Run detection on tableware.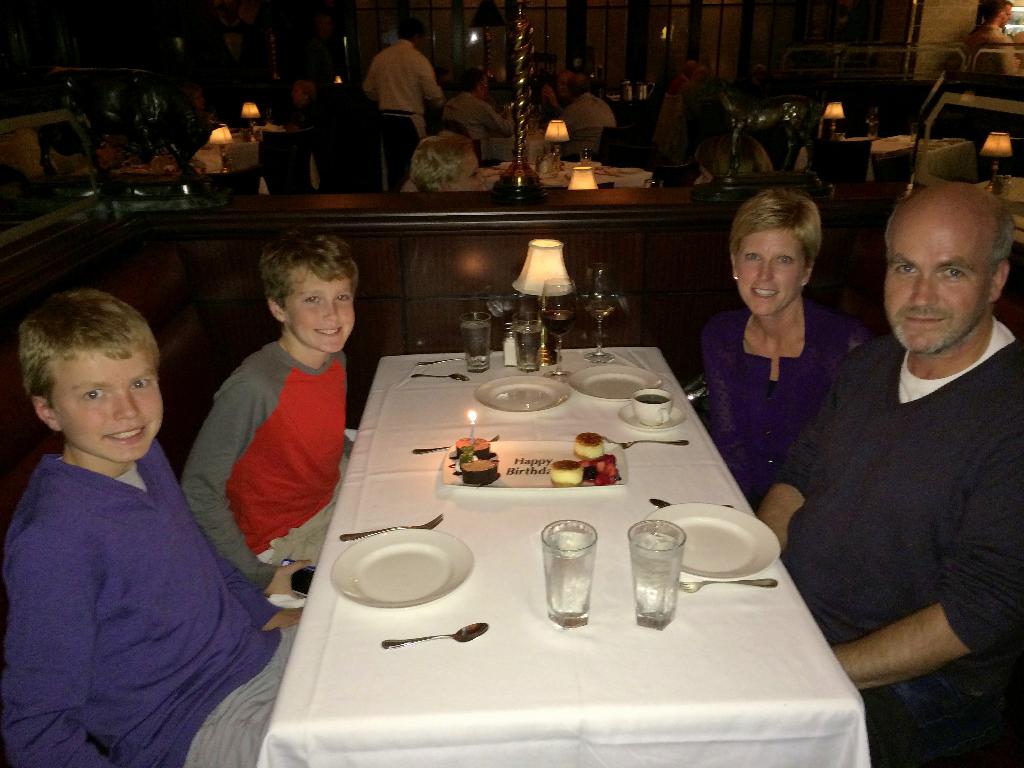
Result: rect(620, 387, 685, 431).
